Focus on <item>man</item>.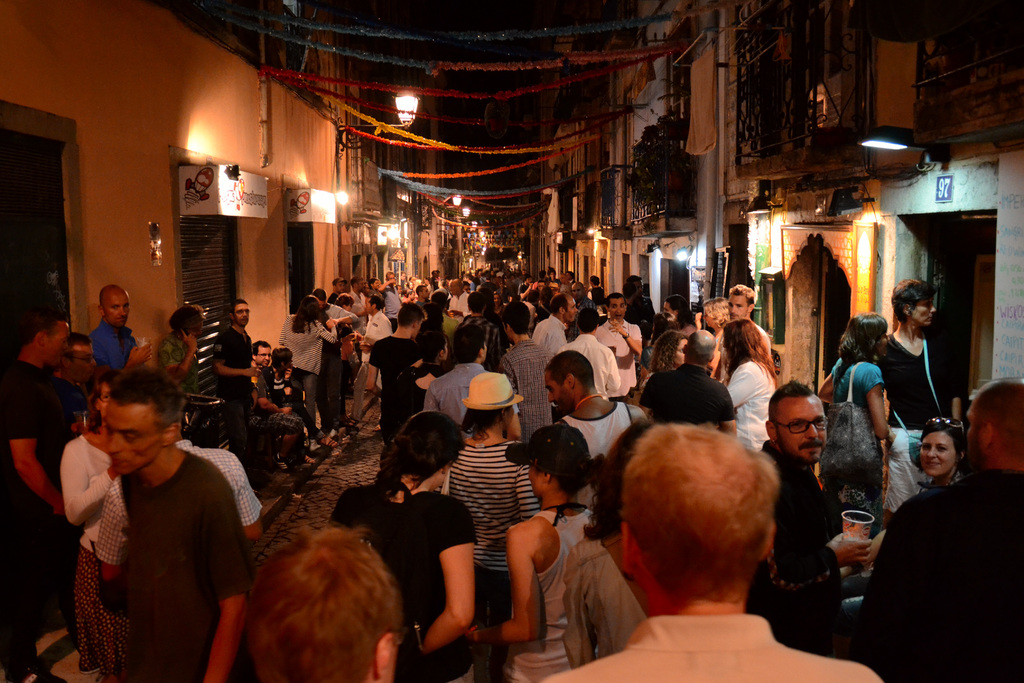
Focused at bbox=[642, 330, 737, 436].
